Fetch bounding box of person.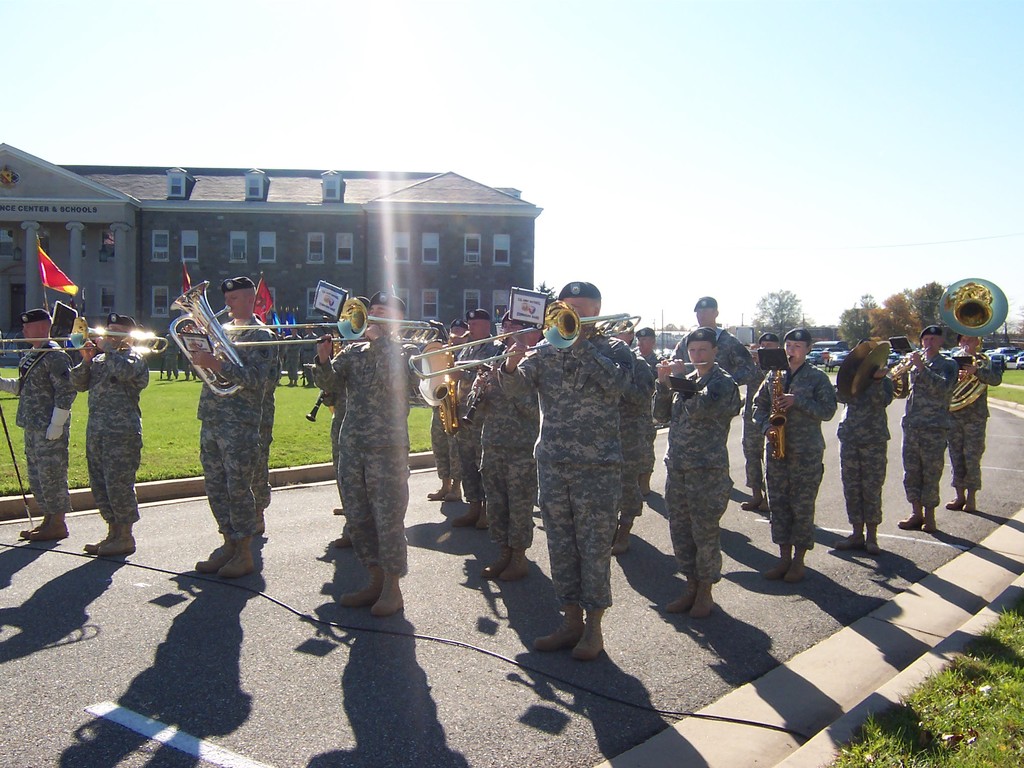
Bbox: rect(453, 311, 510, 529).
